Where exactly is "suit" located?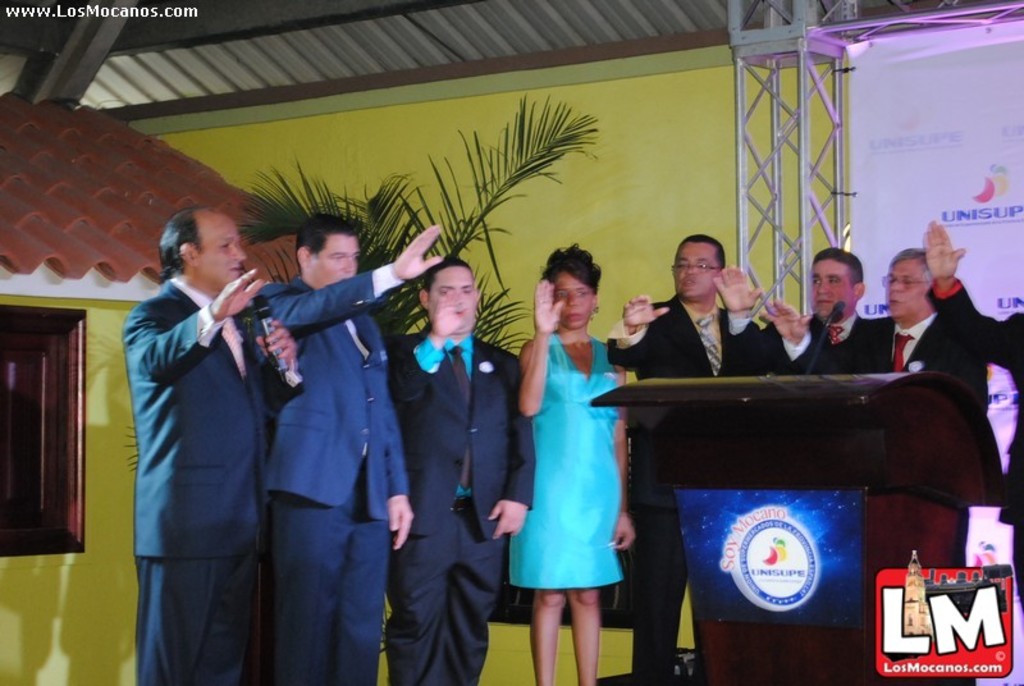
Its bounding box is box=[123, 275, 300, 685].
